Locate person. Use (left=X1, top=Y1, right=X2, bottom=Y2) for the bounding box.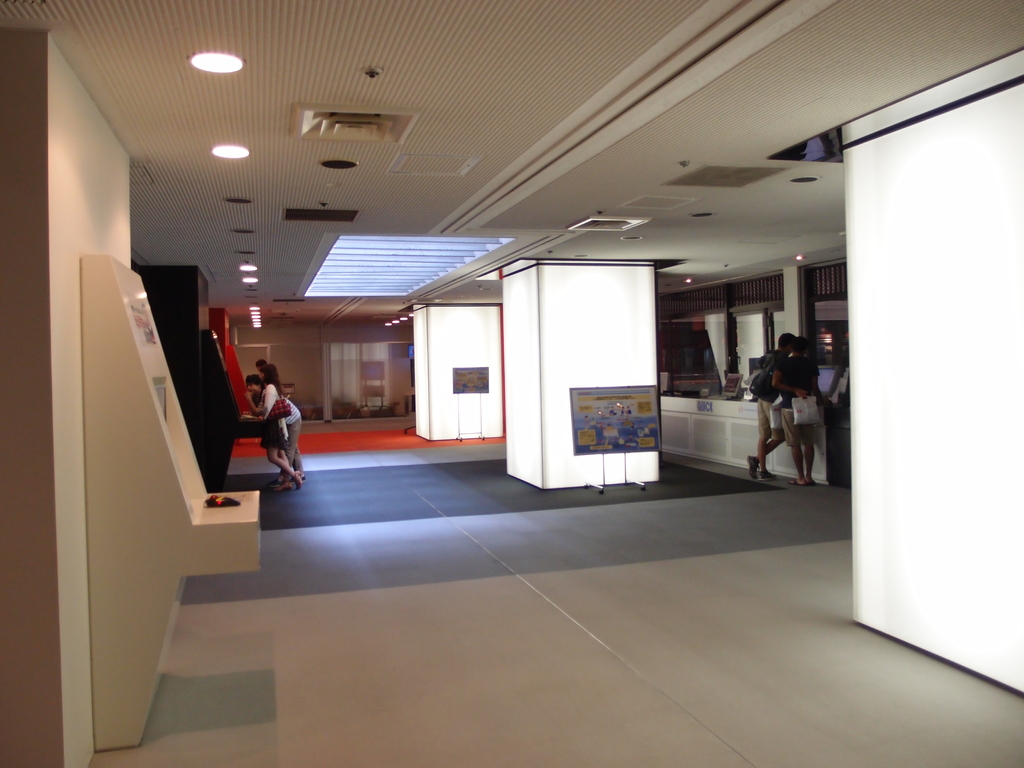
(left=739, top=332, right=789, bottom=484).
